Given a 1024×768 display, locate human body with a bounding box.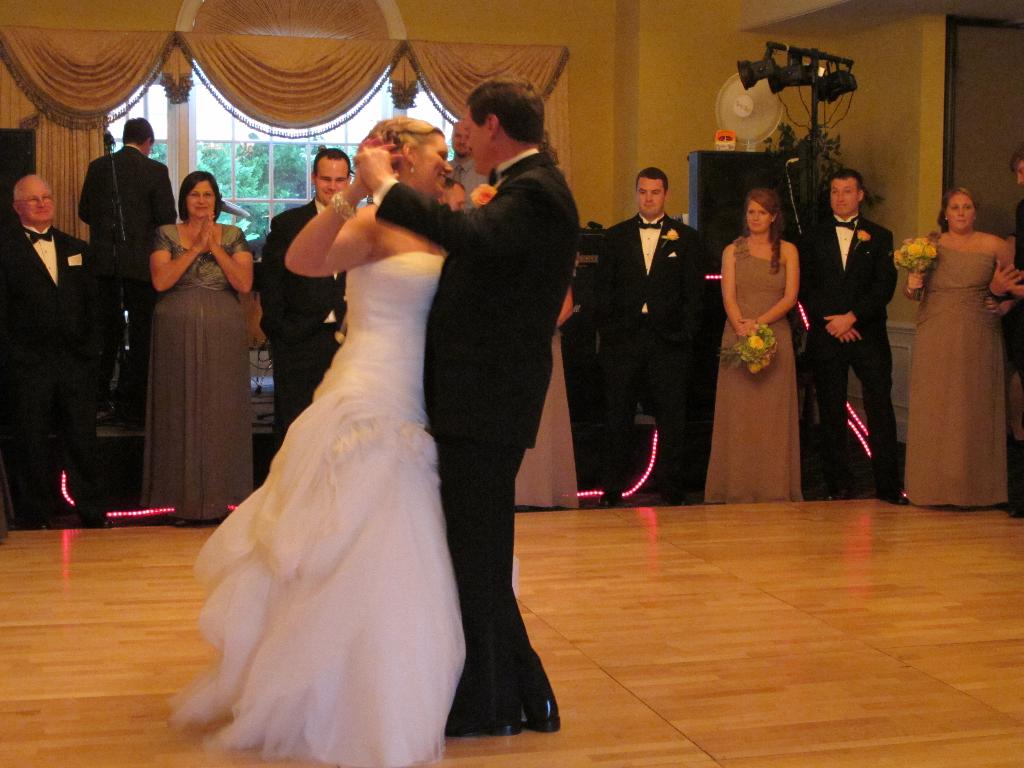
Located: bbox(904, 183, 1012, 506).
